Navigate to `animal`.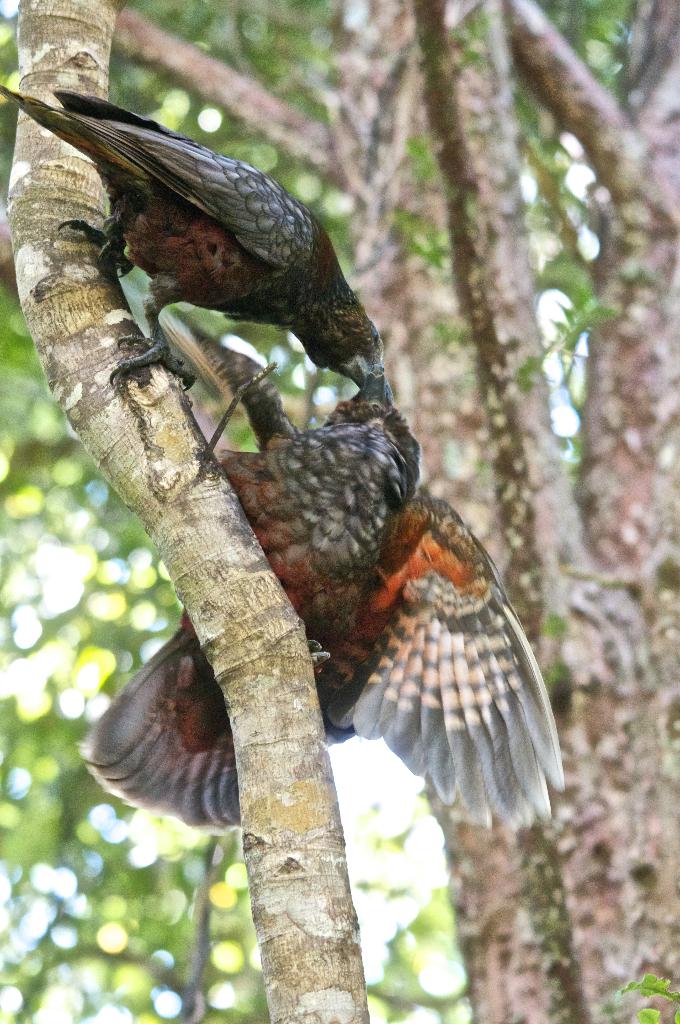
Navigation target: pyautogui.locateOnScreen(0, 75, 392, 409).
